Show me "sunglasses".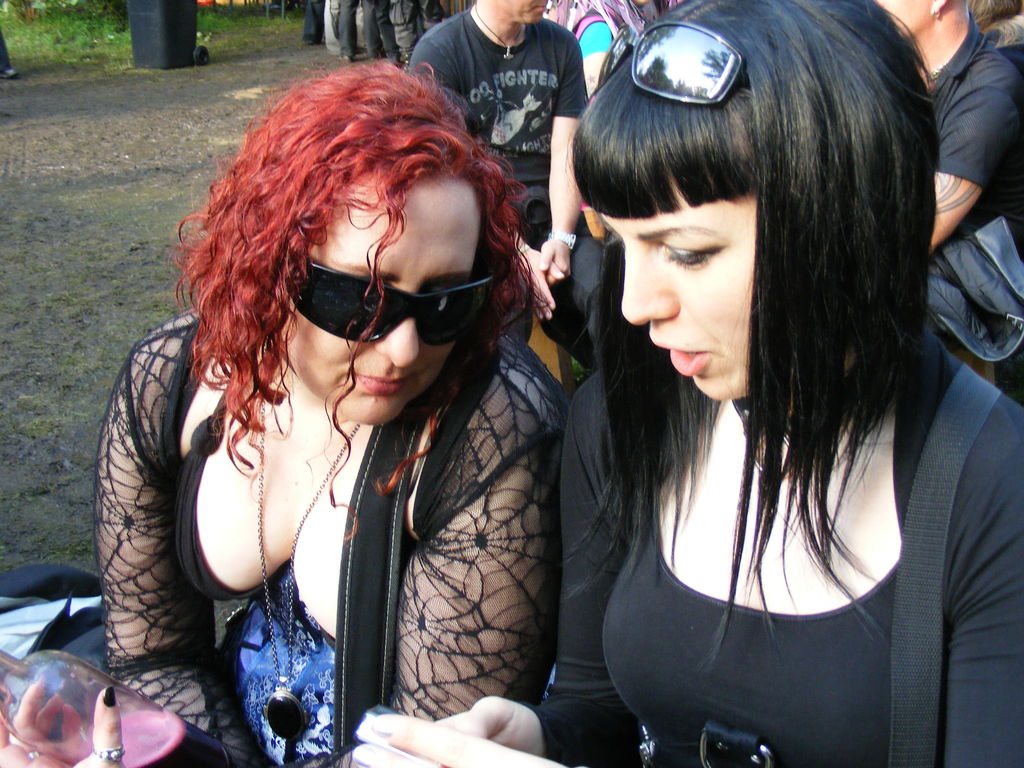
"sunglasses" is here: {"x1": 281, "y1": 260, "x2": 494, "y2": 344}.
